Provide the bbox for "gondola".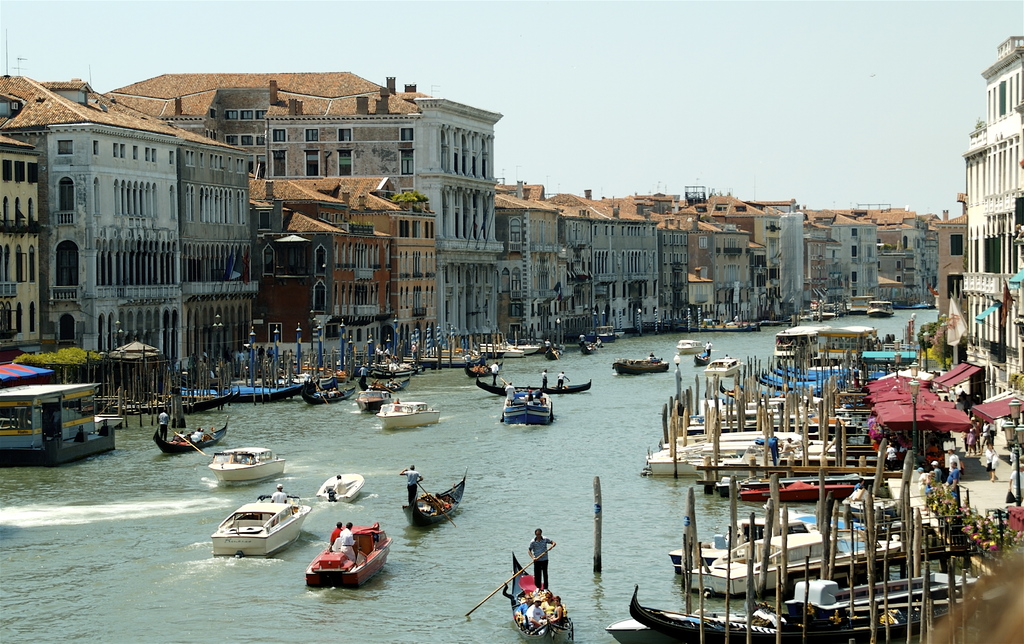
locate(136, 389, 234, 417).
